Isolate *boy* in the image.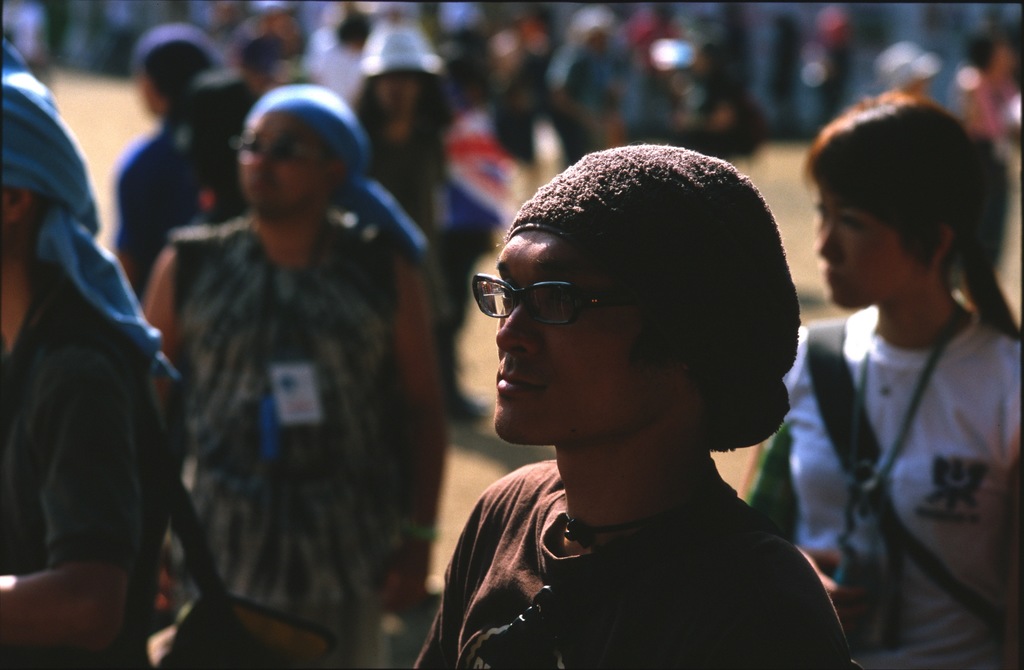
Isolated region: BBox(874, 38, 939, 99).
